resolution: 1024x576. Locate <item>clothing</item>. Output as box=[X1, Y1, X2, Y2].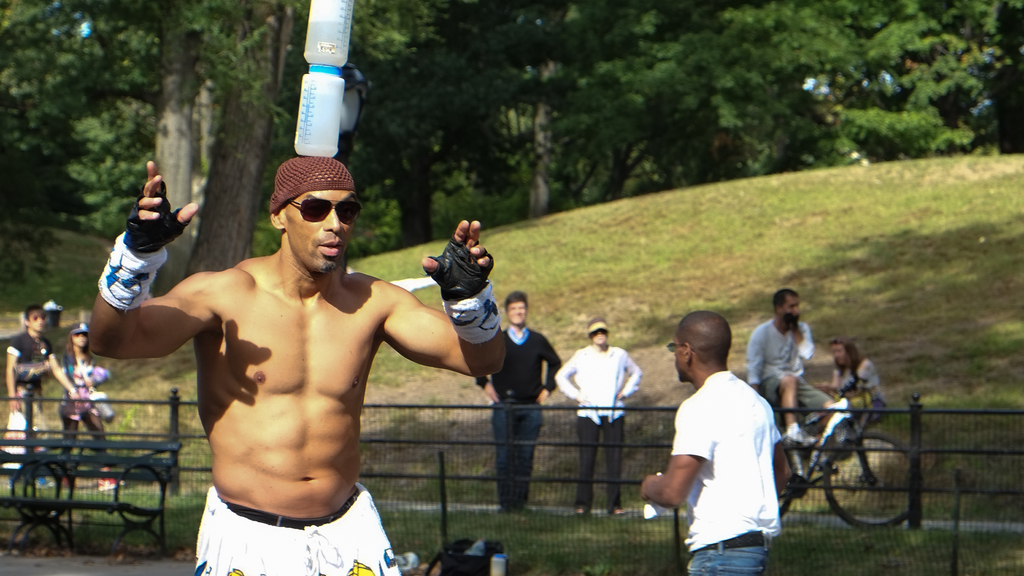
box=[56, 343, 111, 478].
